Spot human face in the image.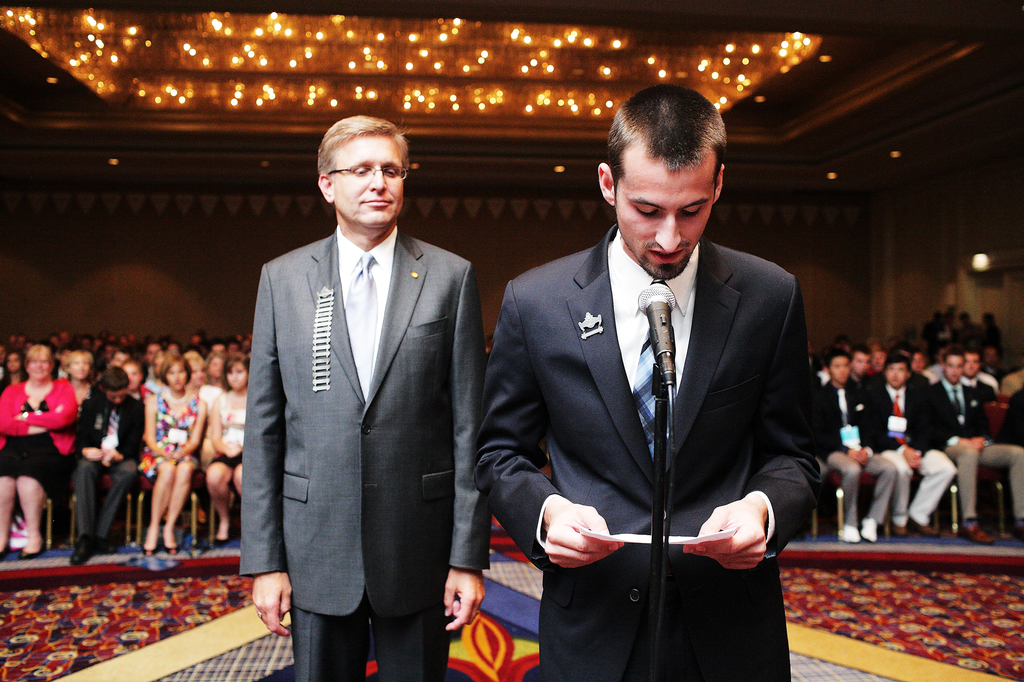
human face found at (x1=7, y1=352, x2=21, y2=373).
